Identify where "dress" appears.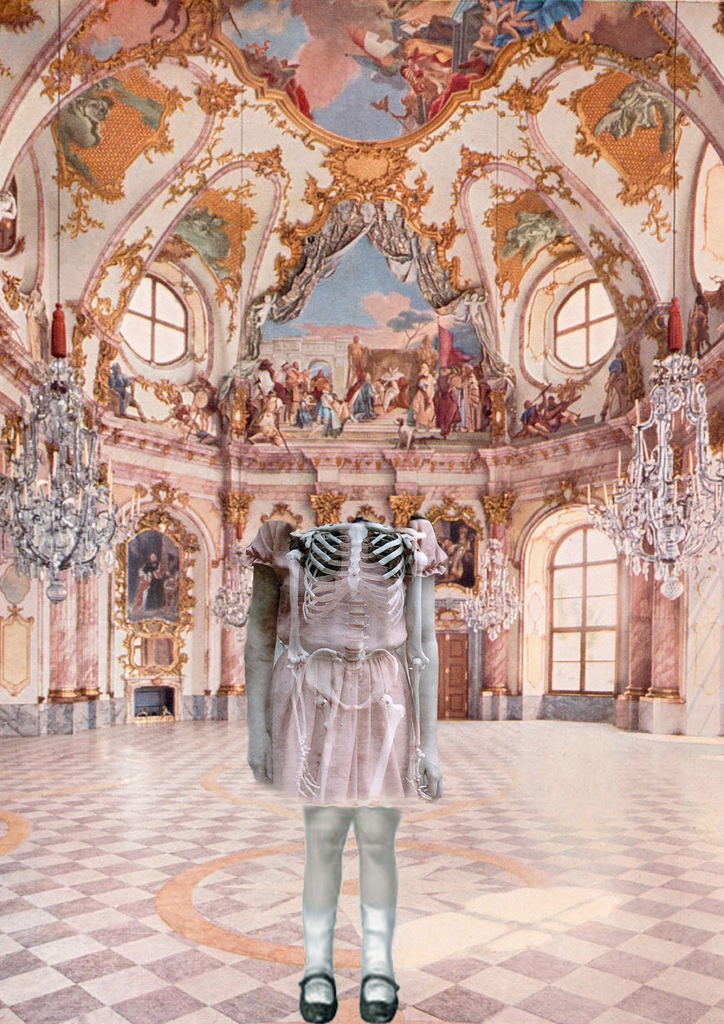
Appears at rect(249, 516, 431, 808).
